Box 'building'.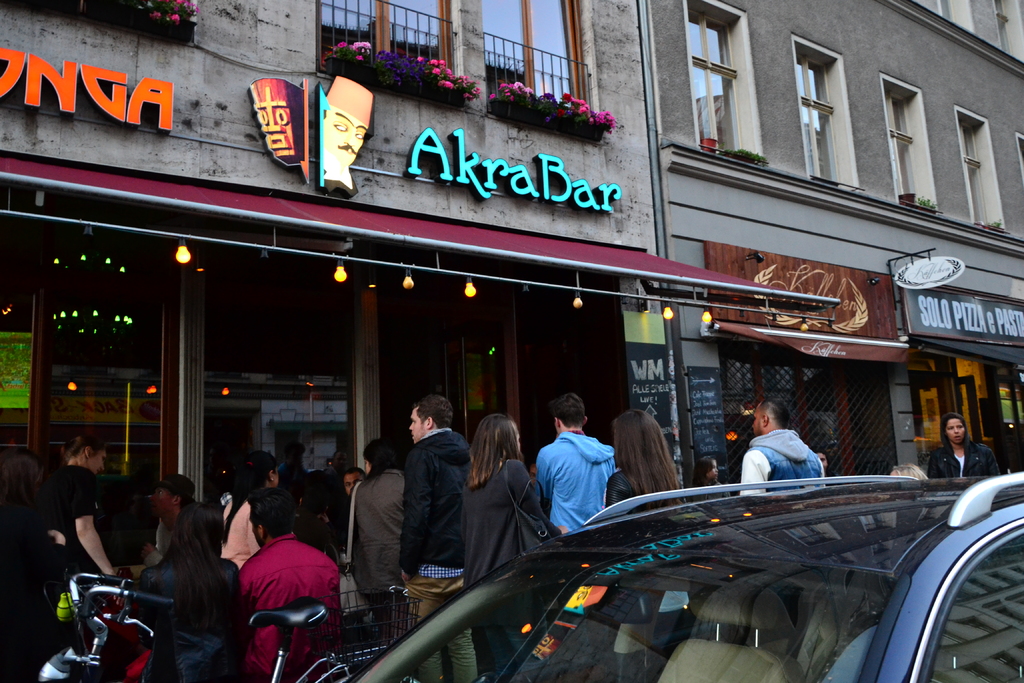
[left=0, top=0, right=1023, bottom=506].
